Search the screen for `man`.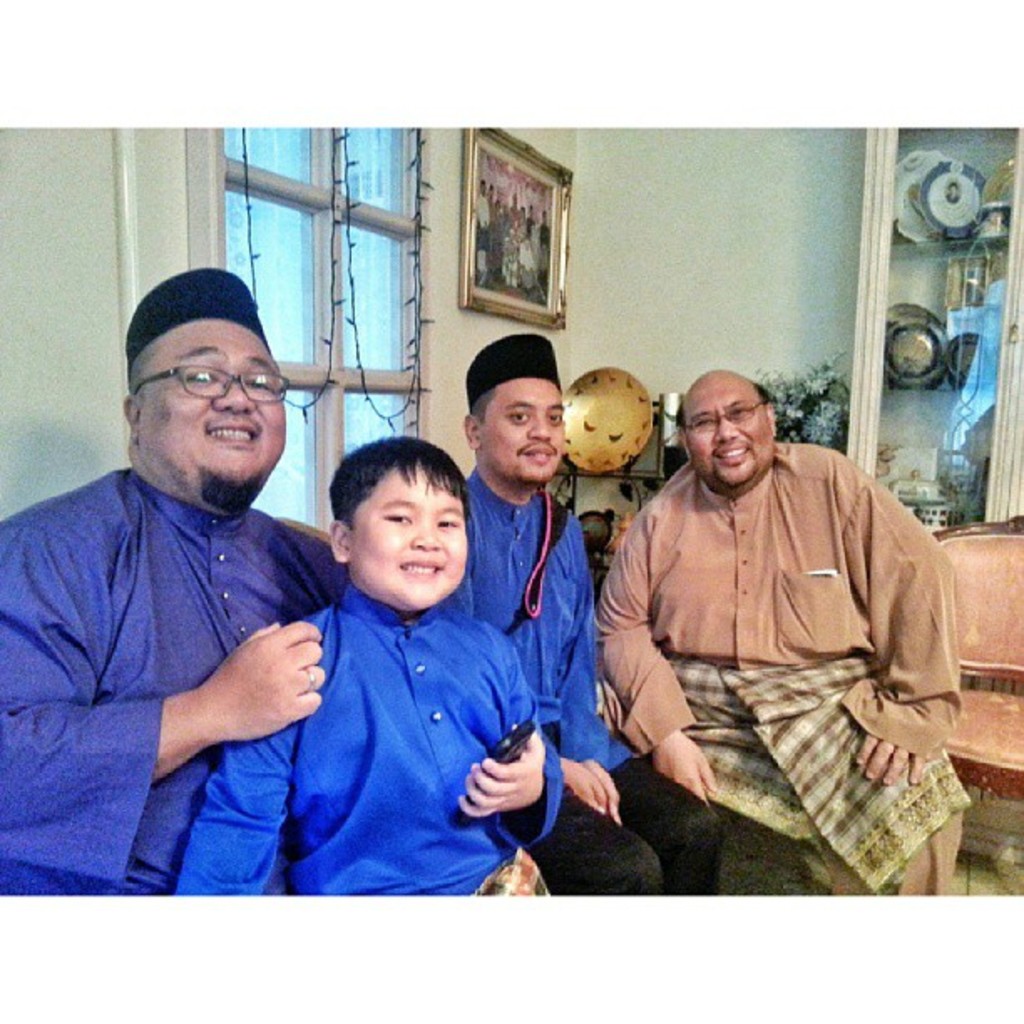
Found at [440,333,724,897].
